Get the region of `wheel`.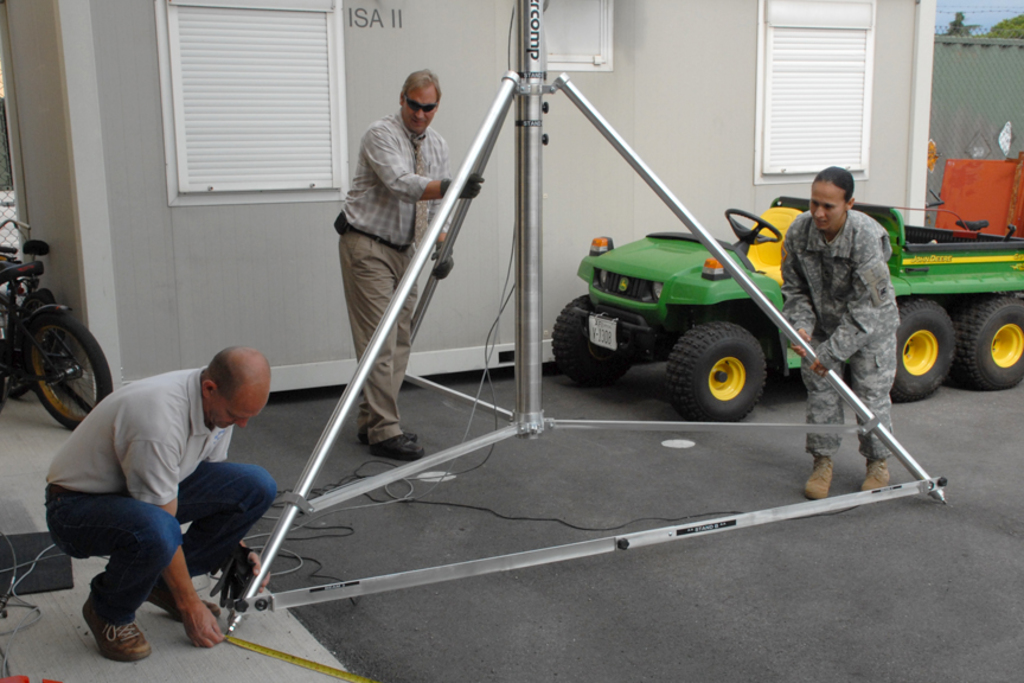
(x1=7, y1=292, x2=63, y2=400).
